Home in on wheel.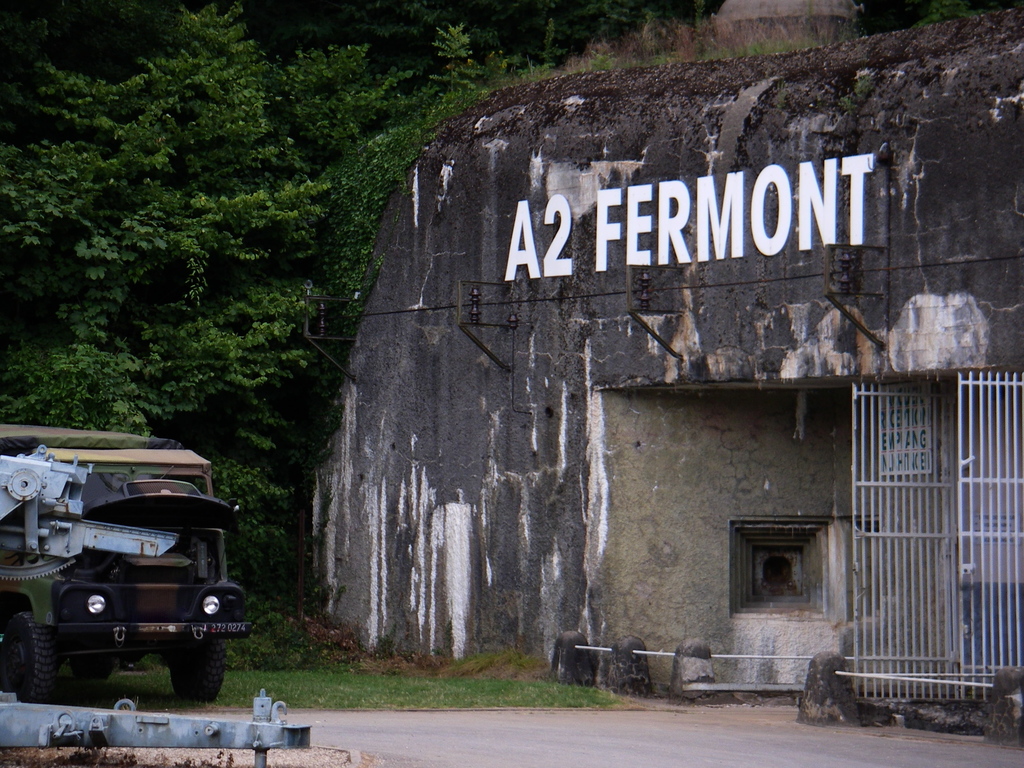
Homed in at (x1=0, y1=611, x2=54, y2=705).
